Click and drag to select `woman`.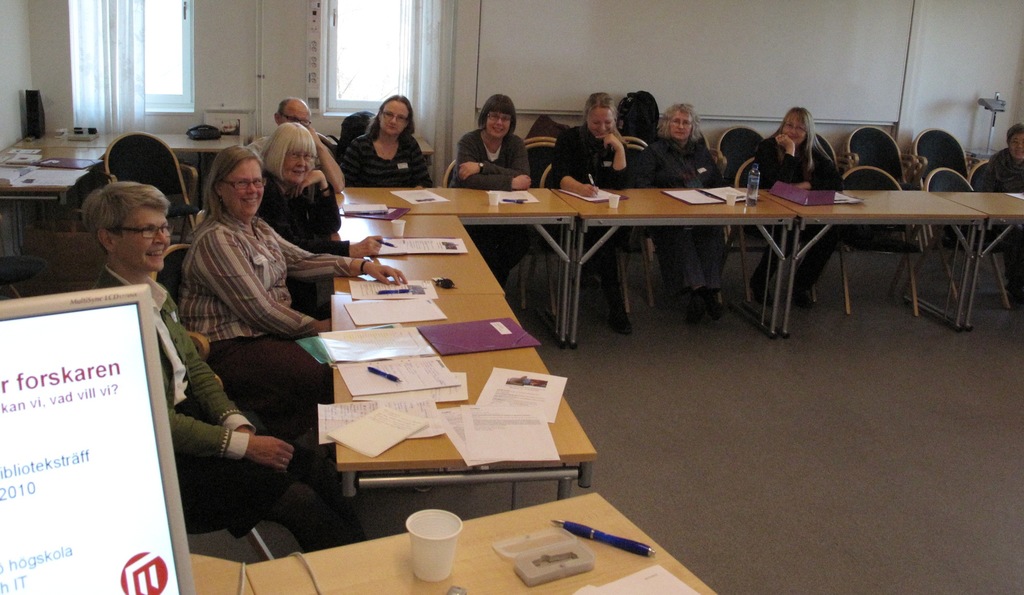
Selection: (left=339, top=92, right=433, bottom=189).
